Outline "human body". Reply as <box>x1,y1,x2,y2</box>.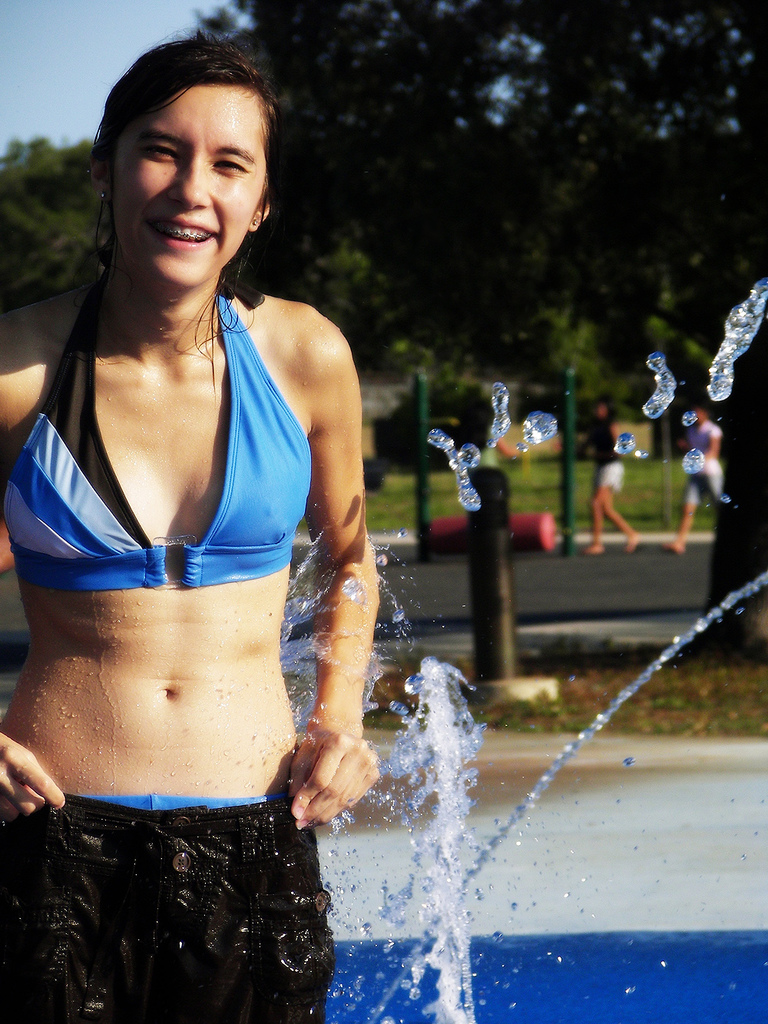
<box>662,399,725,554</box>.
